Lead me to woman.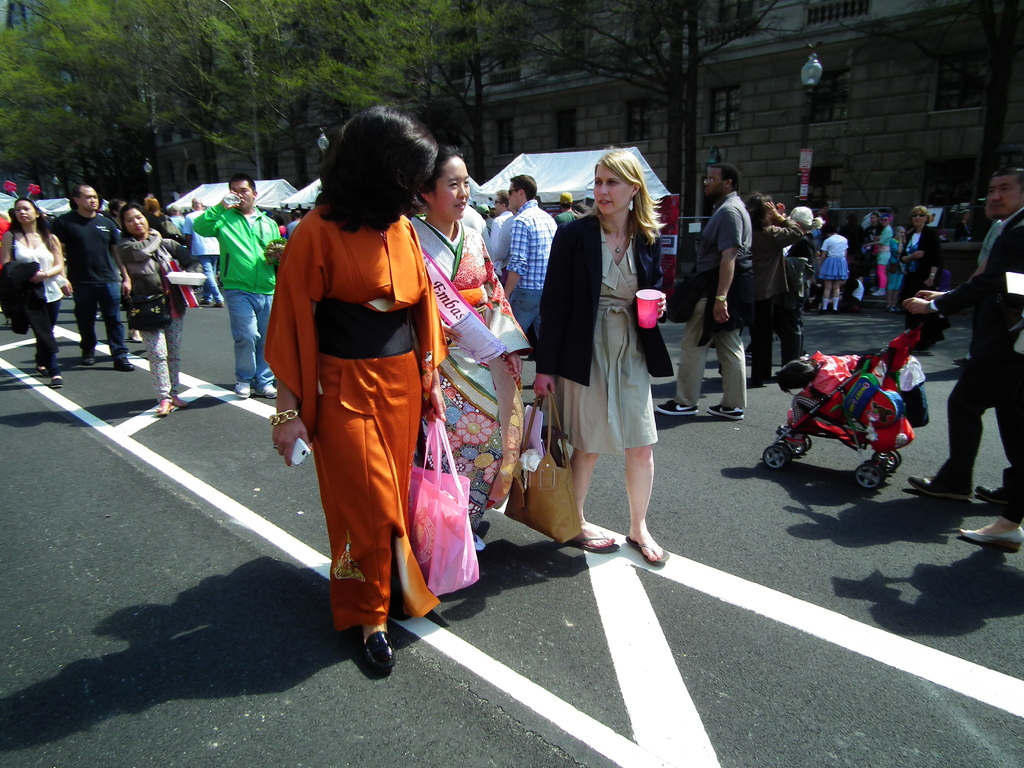
Lead to detection(127, 201, 188, 422).
